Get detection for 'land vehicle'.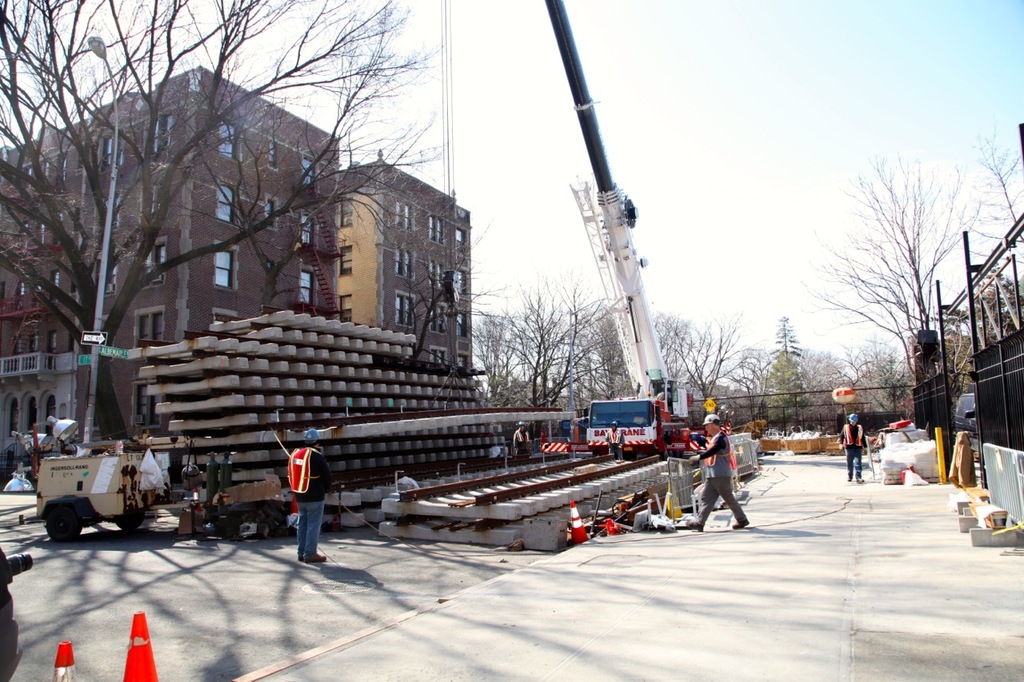
Detection: BBox(28, 434, 224, 552).
